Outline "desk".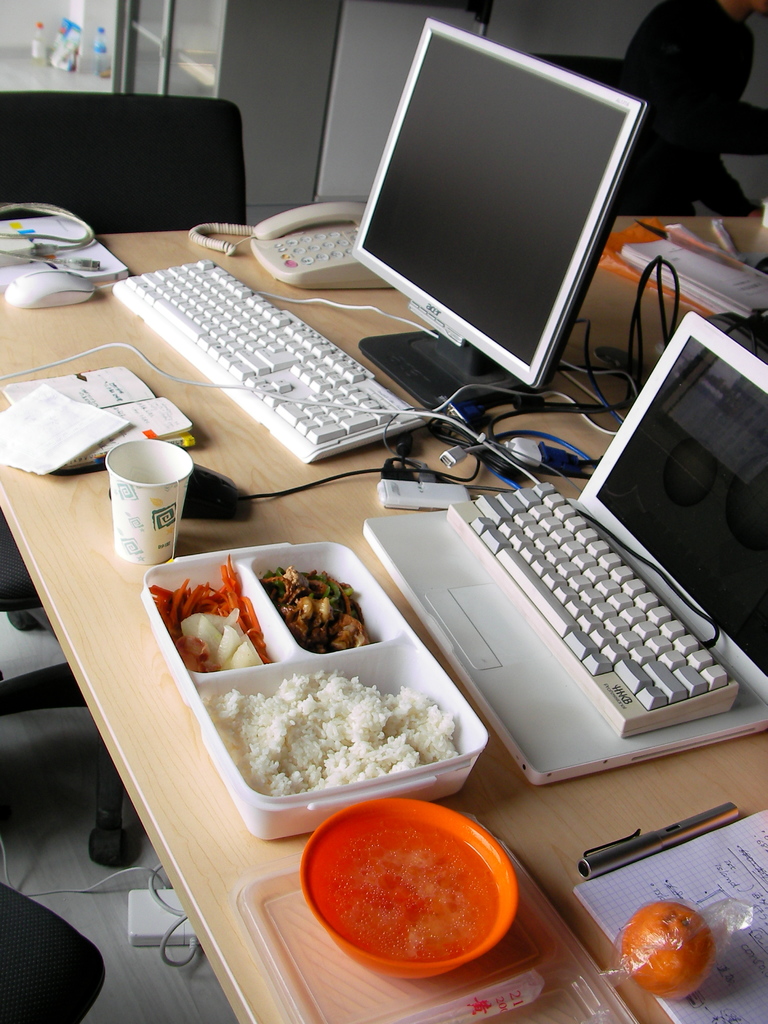
Outline: {"x1": 0, "y1": 216, "x2": 767, "y2": 1023}.
